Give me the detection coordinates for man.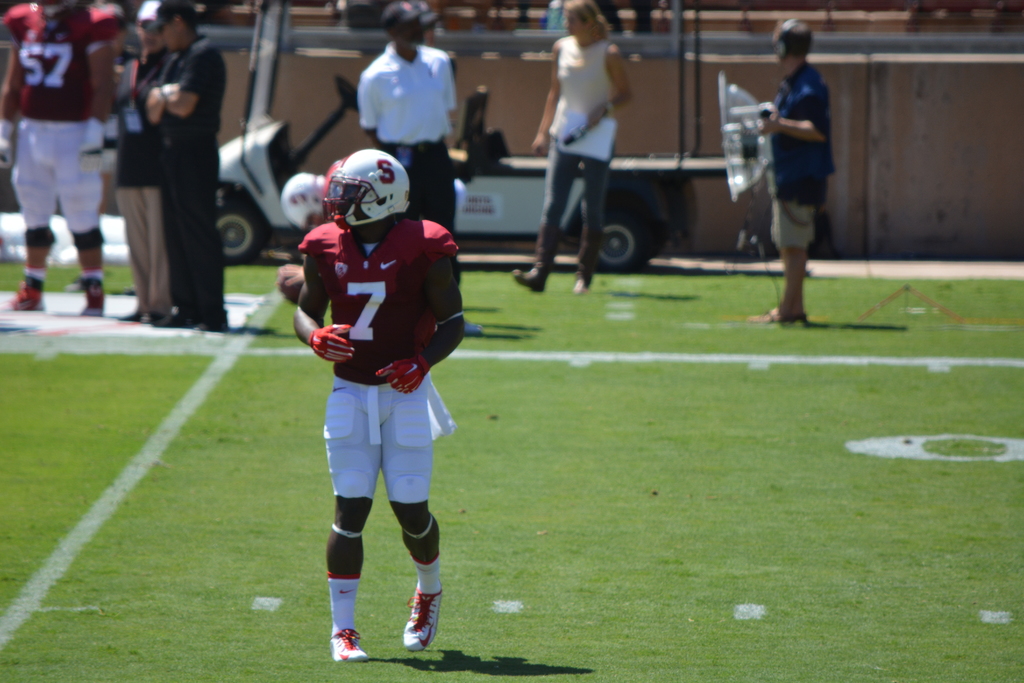
108,0,180,322.
